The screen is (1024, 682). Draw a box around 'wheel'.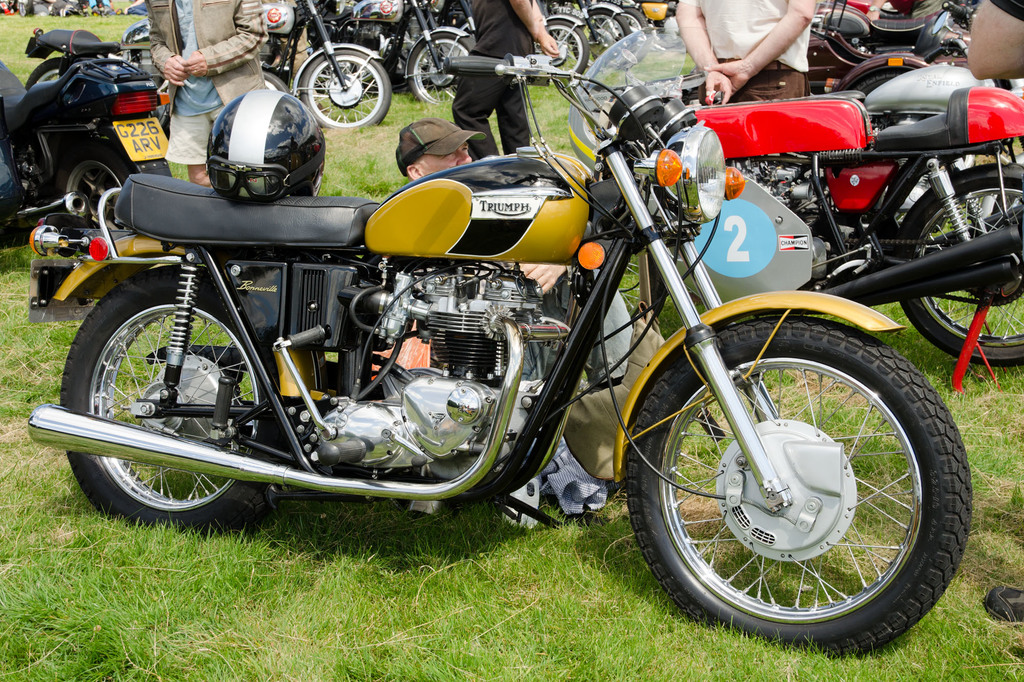
{"x1": 632, "y1": 325, "x2": 972, "y2": 640}.
